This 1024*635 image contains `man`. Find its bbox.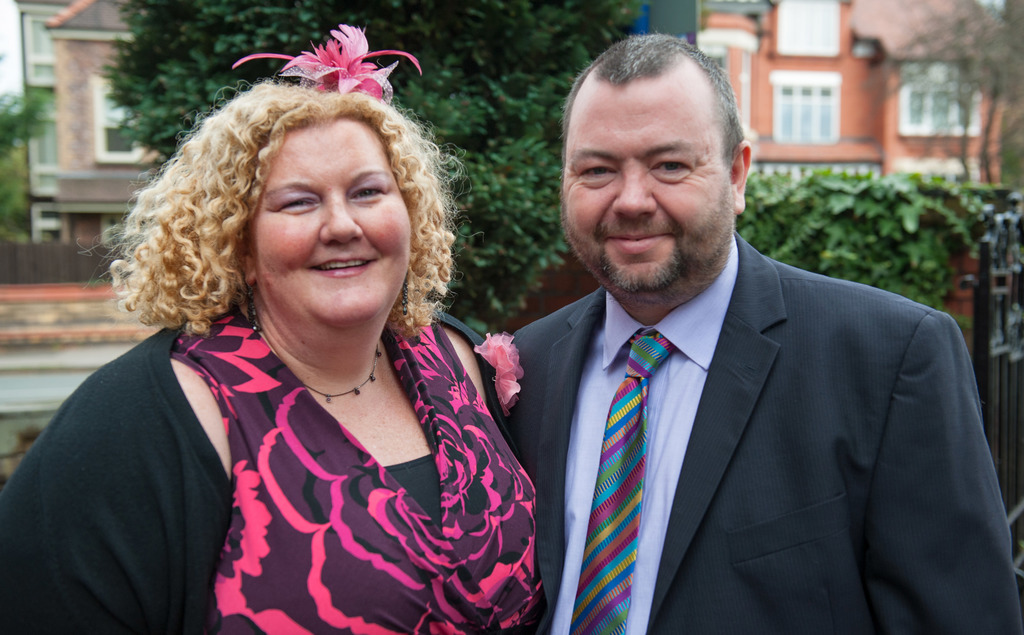
(x1=507, y1=31, x2=1023, y2=634).
